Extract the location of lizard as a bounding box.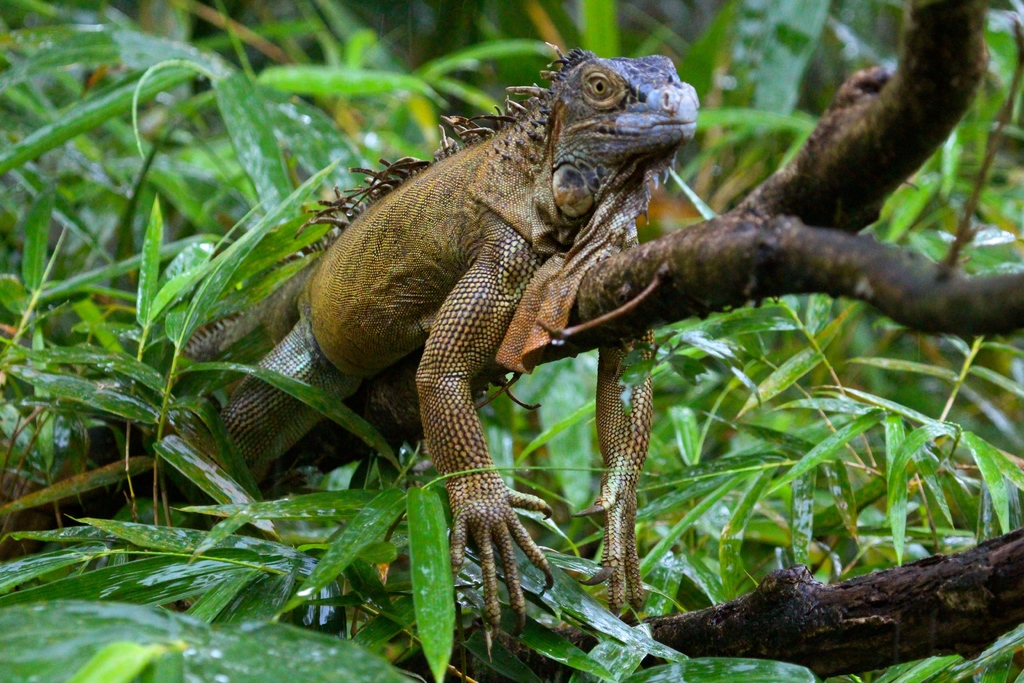
<box>163,38,696,629</box>.
